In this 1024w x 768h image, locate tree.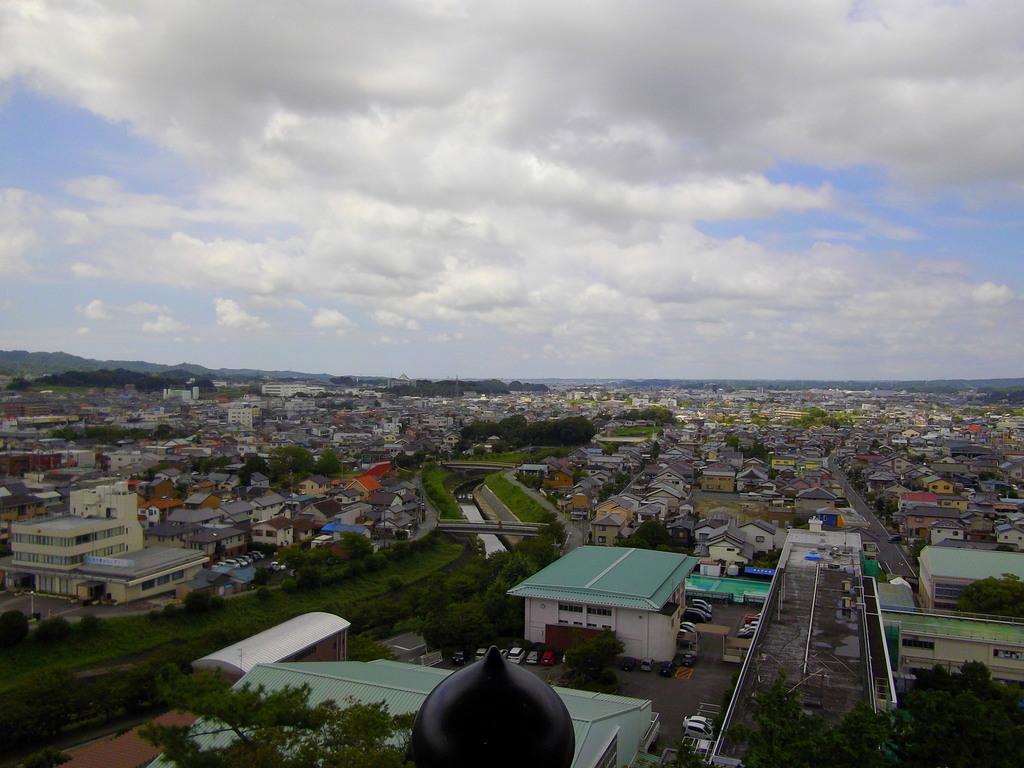
Bounding box: l=644, t=441, r=660, b=462.
